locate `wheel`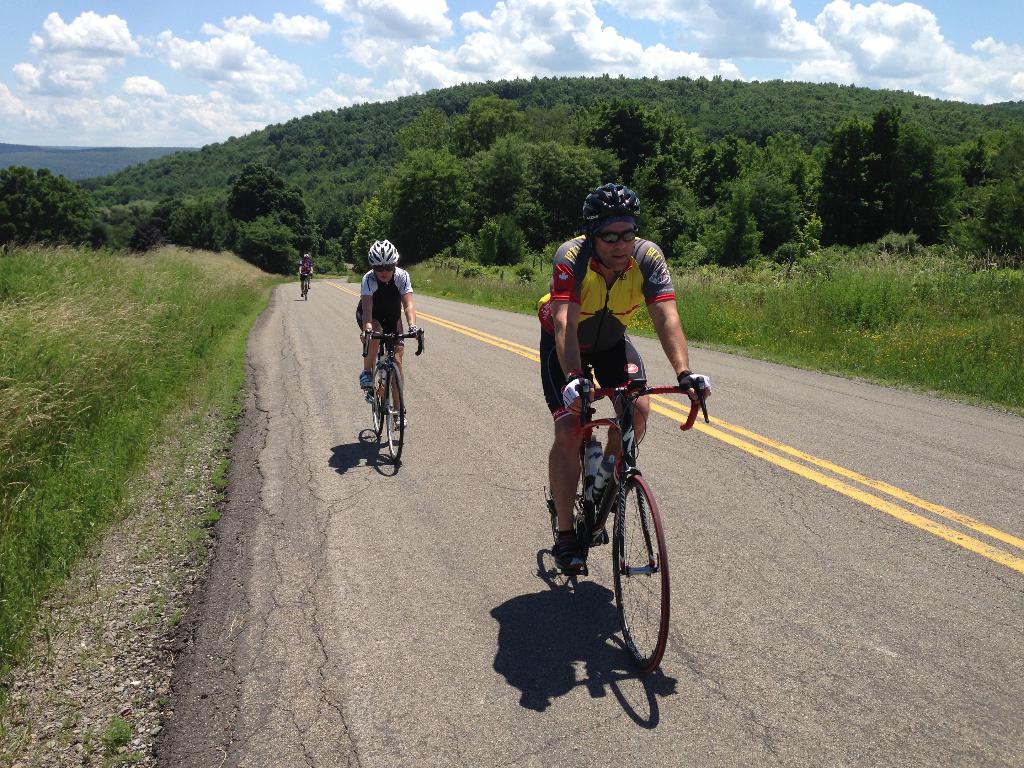
Rect(541, 449, 595, 588)
